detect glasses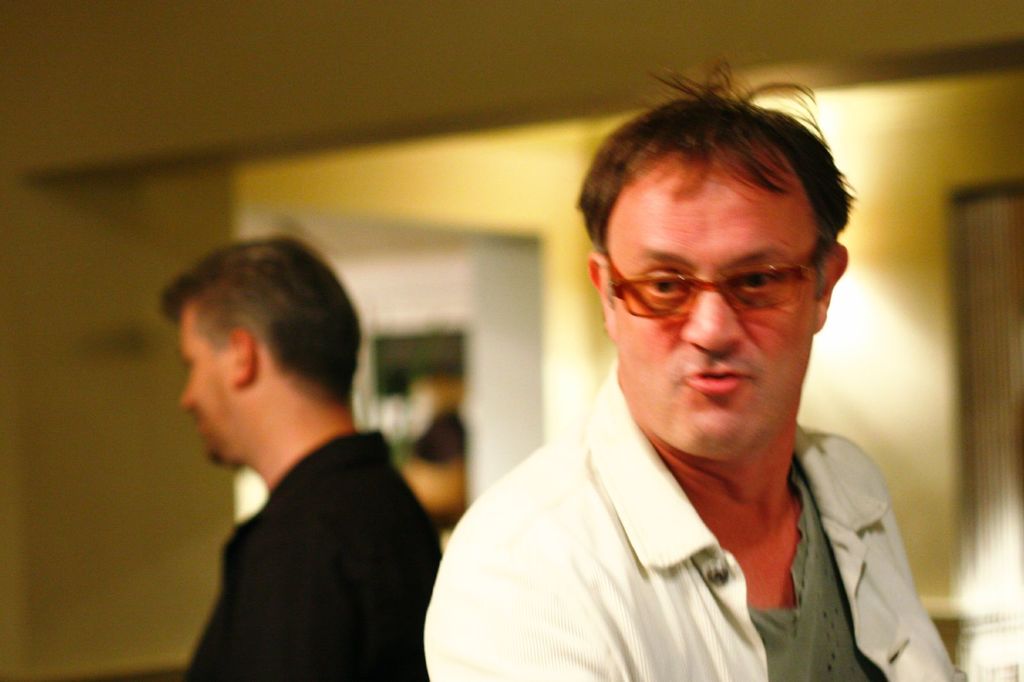
(left=601, top=245, right=836, bottom=331)
